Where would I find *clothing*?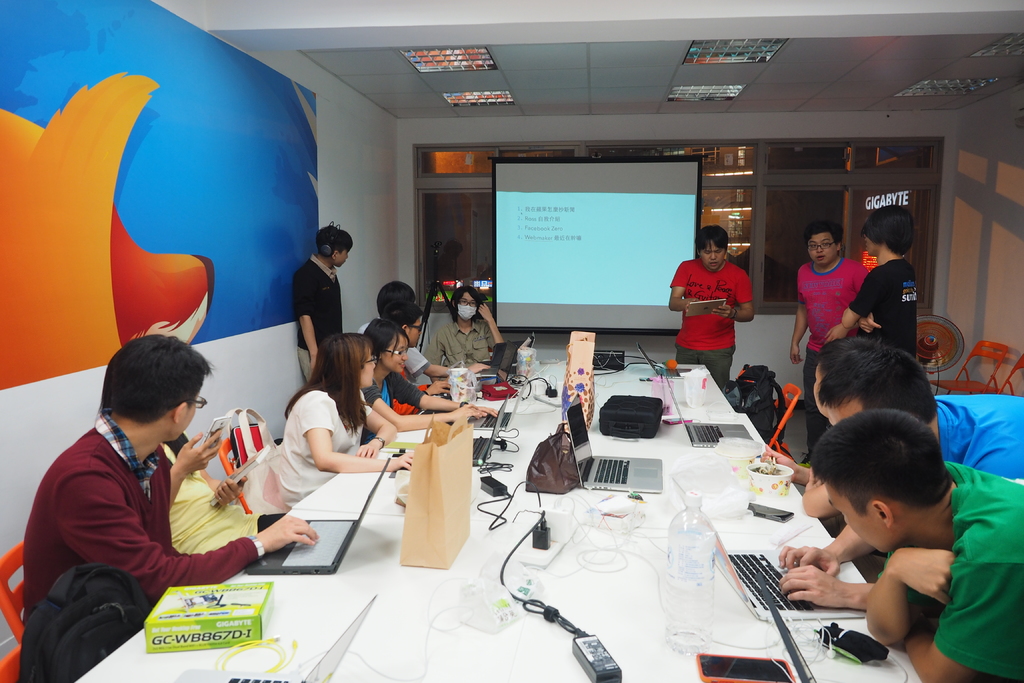
At x1=845, y1=256, x2=924, y2=370.
